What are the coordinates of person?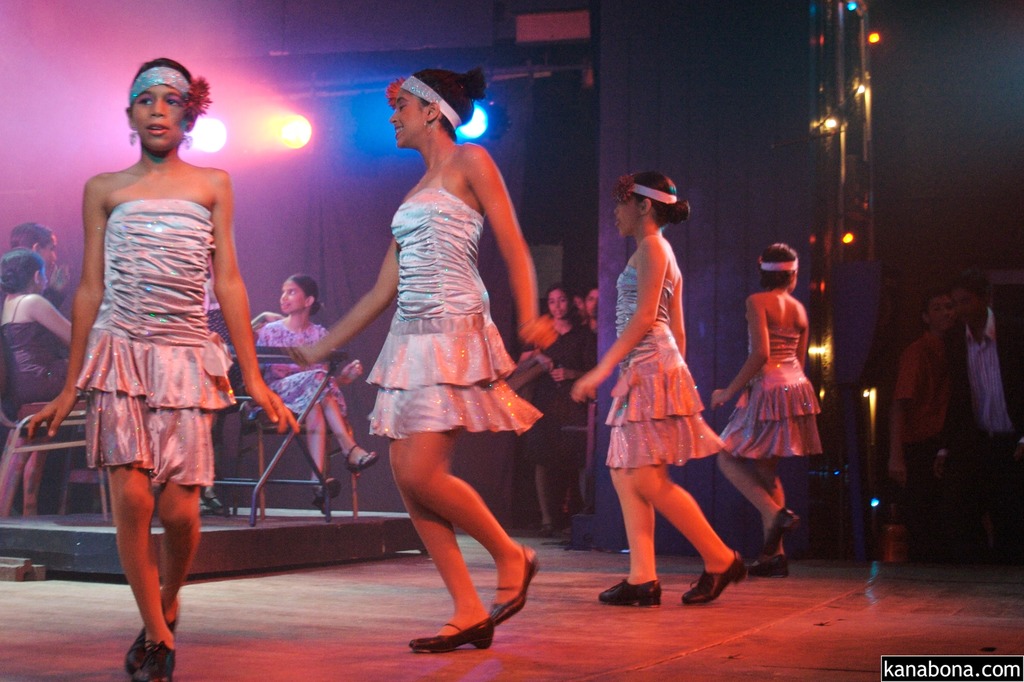
(885,295,960,510).
